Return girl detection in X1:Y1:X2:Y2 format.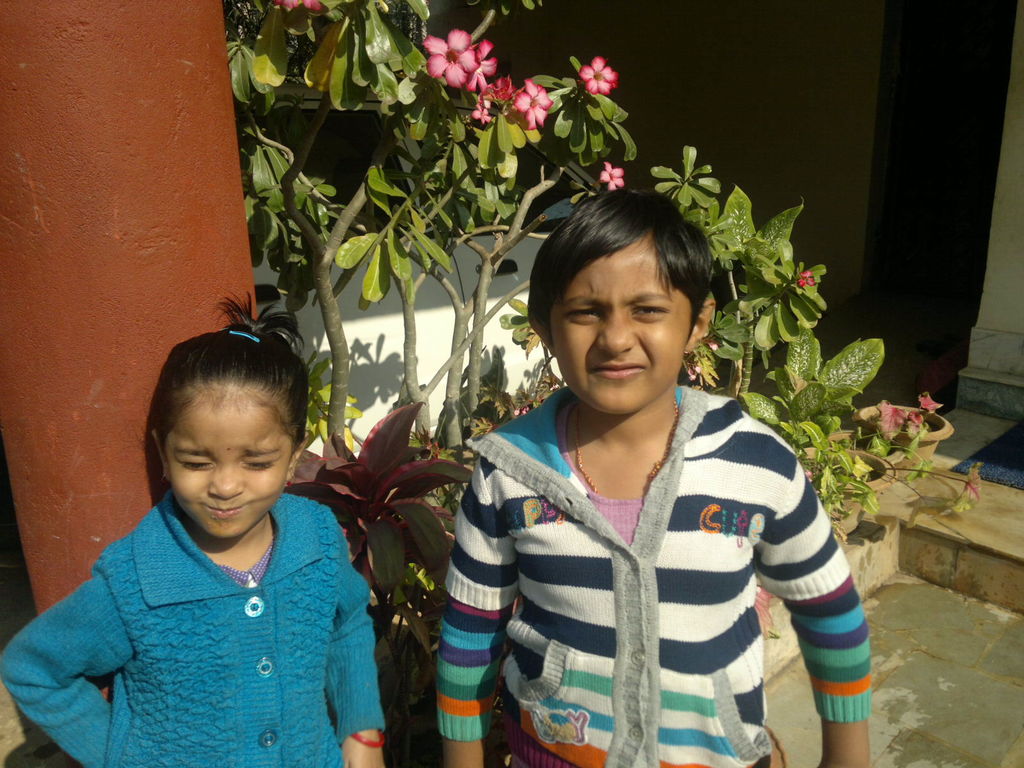
0:292:385:767.
